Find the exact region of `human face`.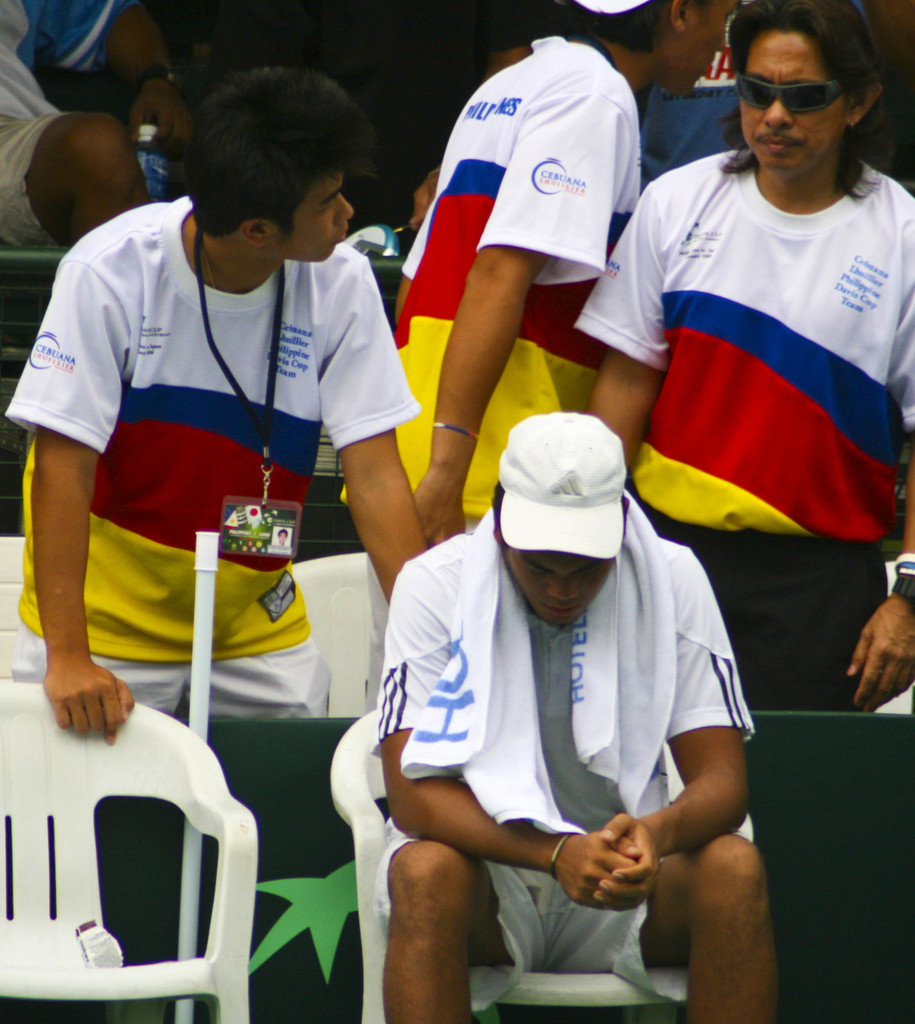
Exact region: {"left": 277, "top": 164, "right": 354, "bottom": 276}.
